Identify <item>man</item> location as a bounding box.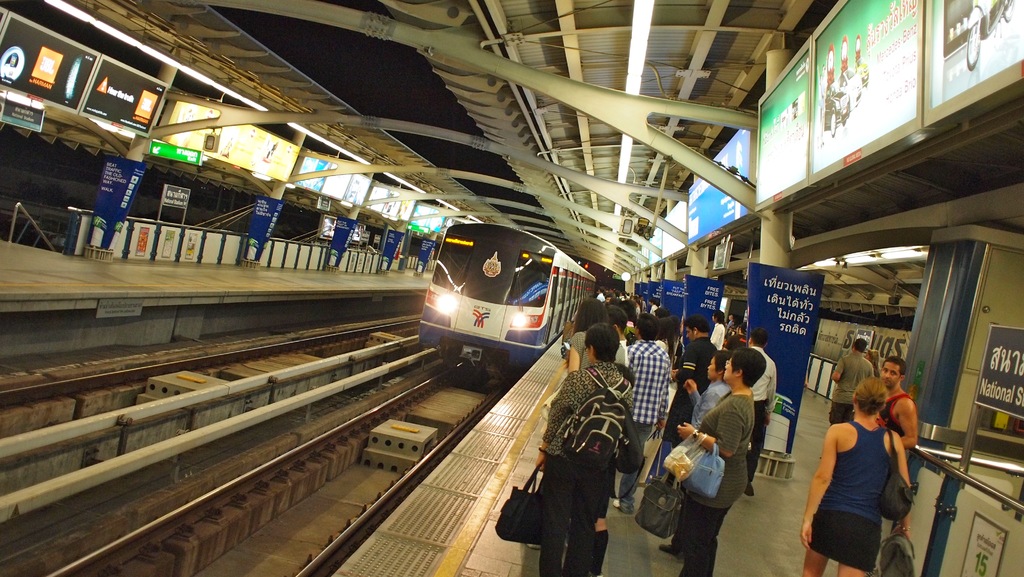
740:329:782:492.
